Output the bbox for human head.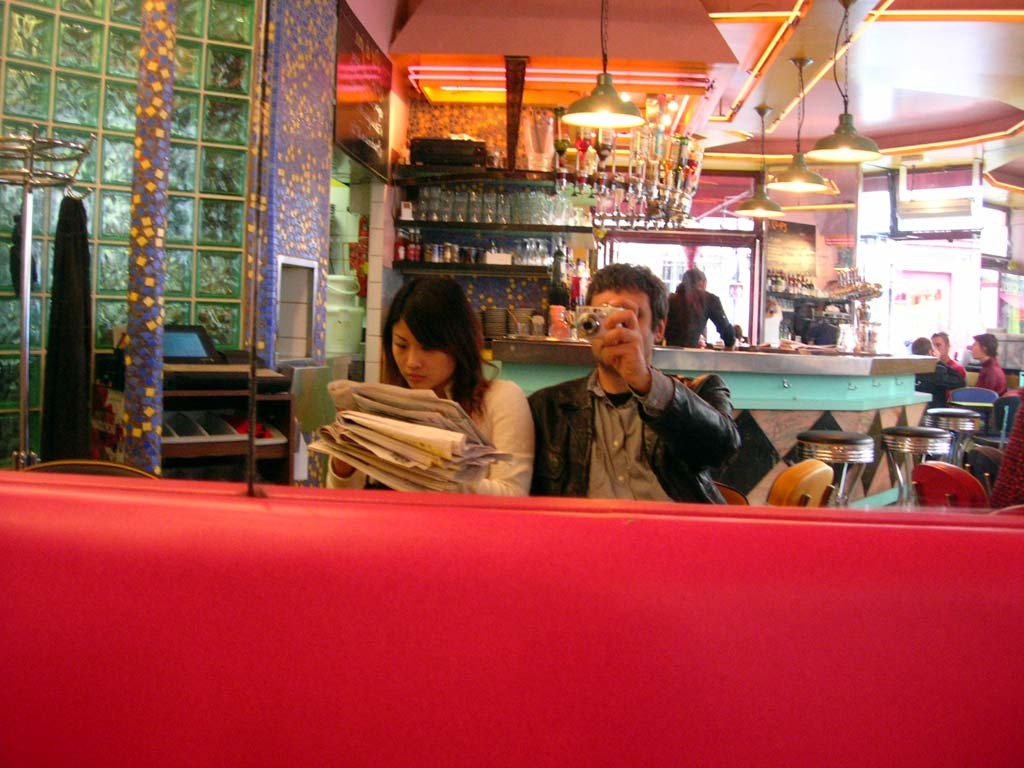
left=929, top=330, right=949, bottom=358.
